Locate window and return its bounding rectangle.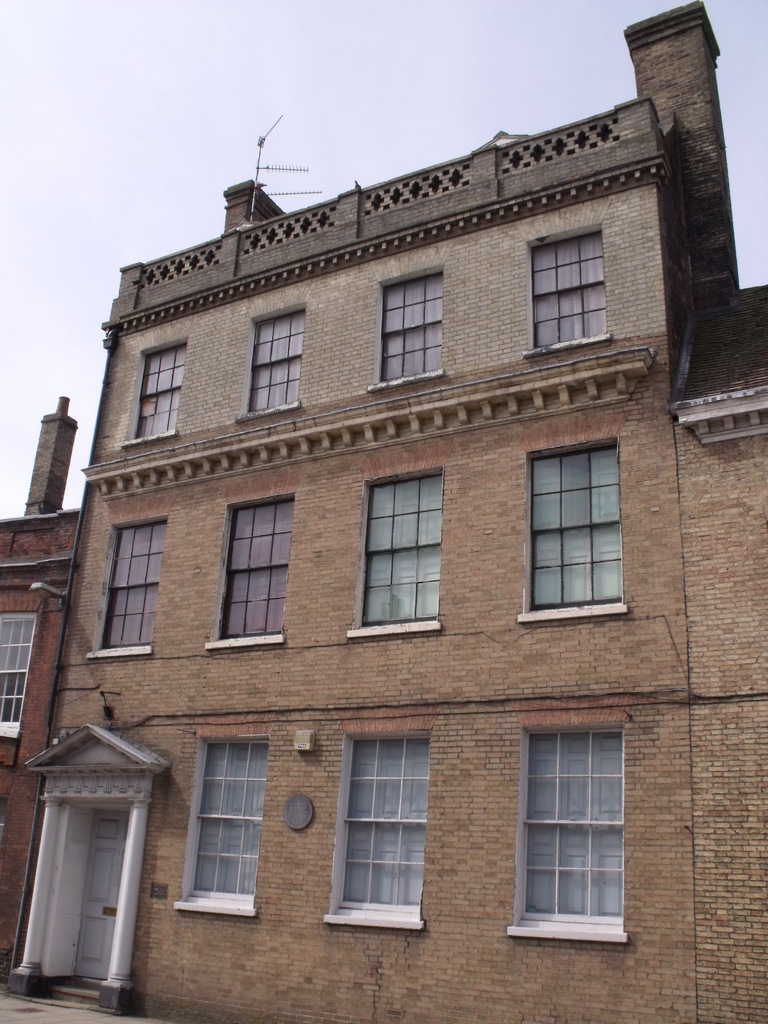
bbox=(366, 263, 452, 396).
